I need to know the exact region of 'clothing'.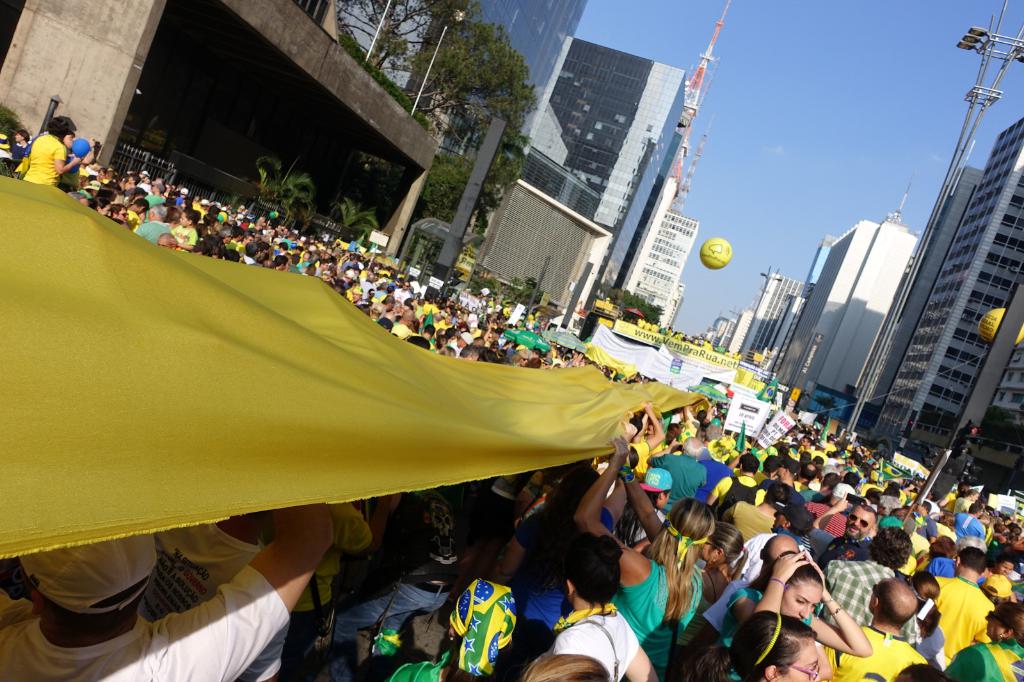
Region: {"x1": 138, "y1": 521, "x2": 291, "y2": 681}.
